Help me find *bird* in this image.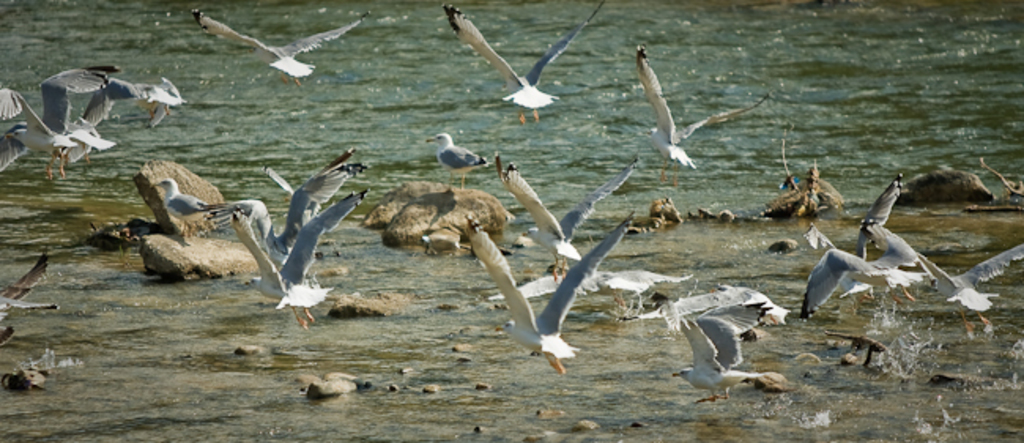
Found it: l=857, t=221, r=1022, b=328.
